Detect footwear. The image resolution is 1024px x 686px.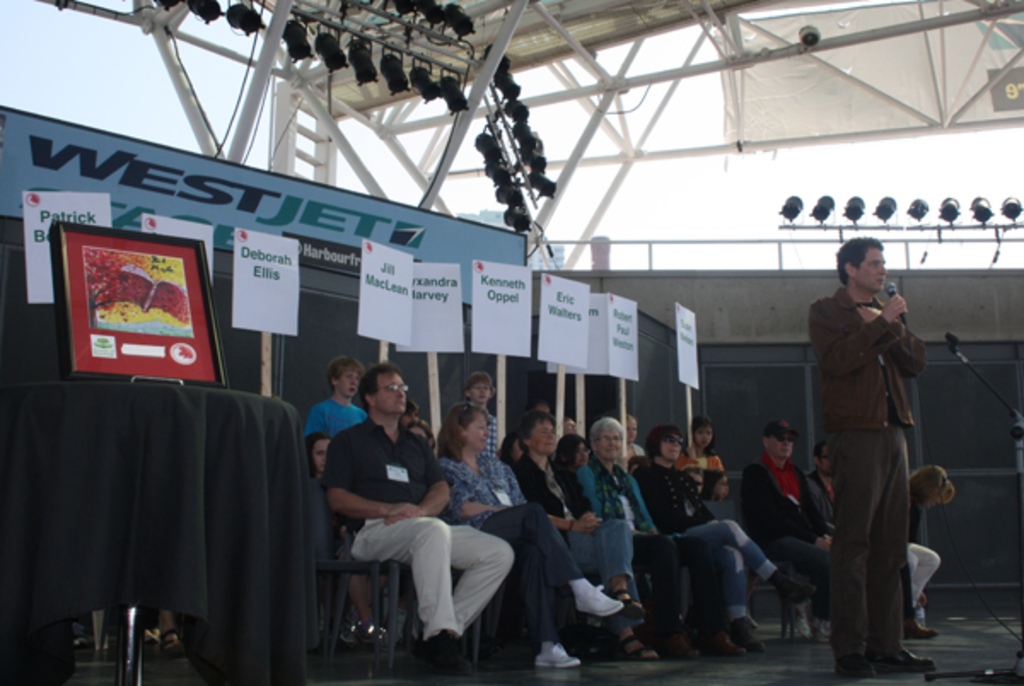
crop(903, 621, 939, 635).
